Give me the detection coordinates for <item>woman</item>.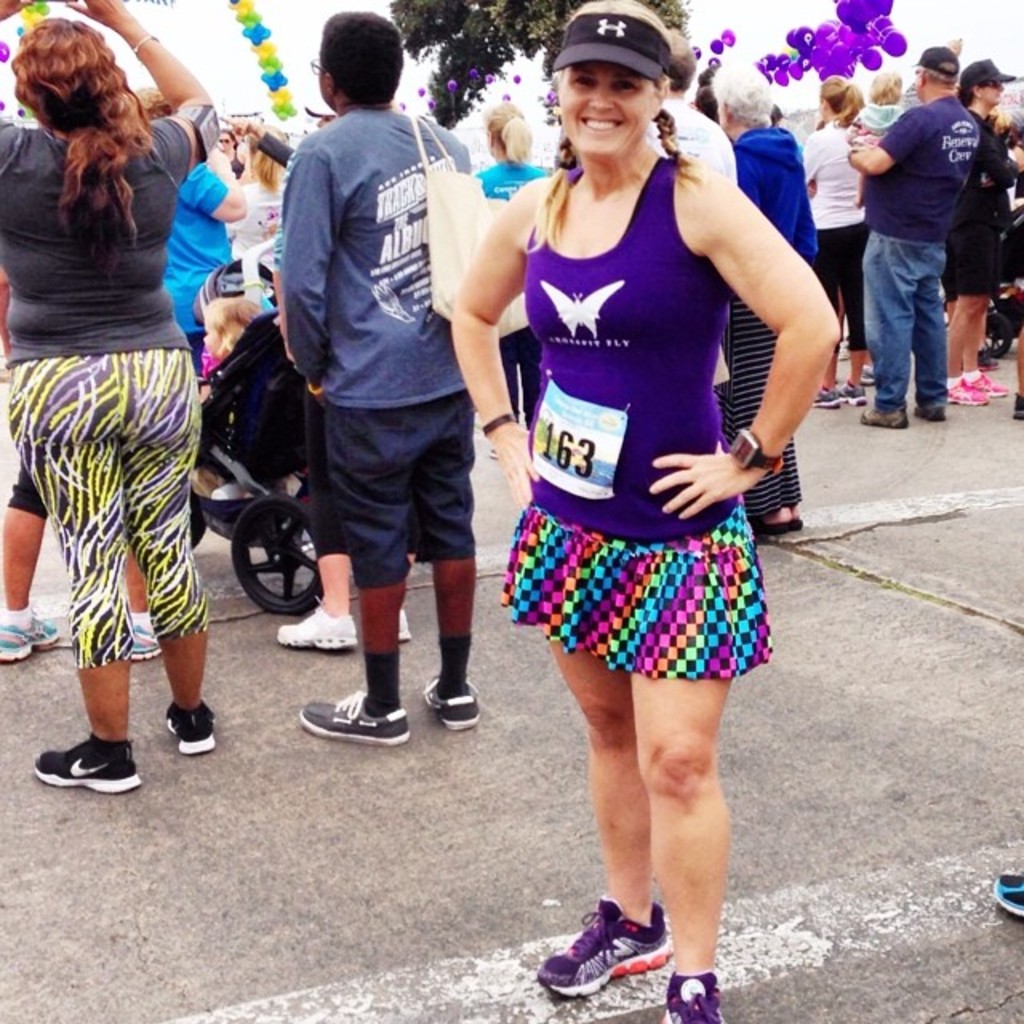
950 58 1022 430.
